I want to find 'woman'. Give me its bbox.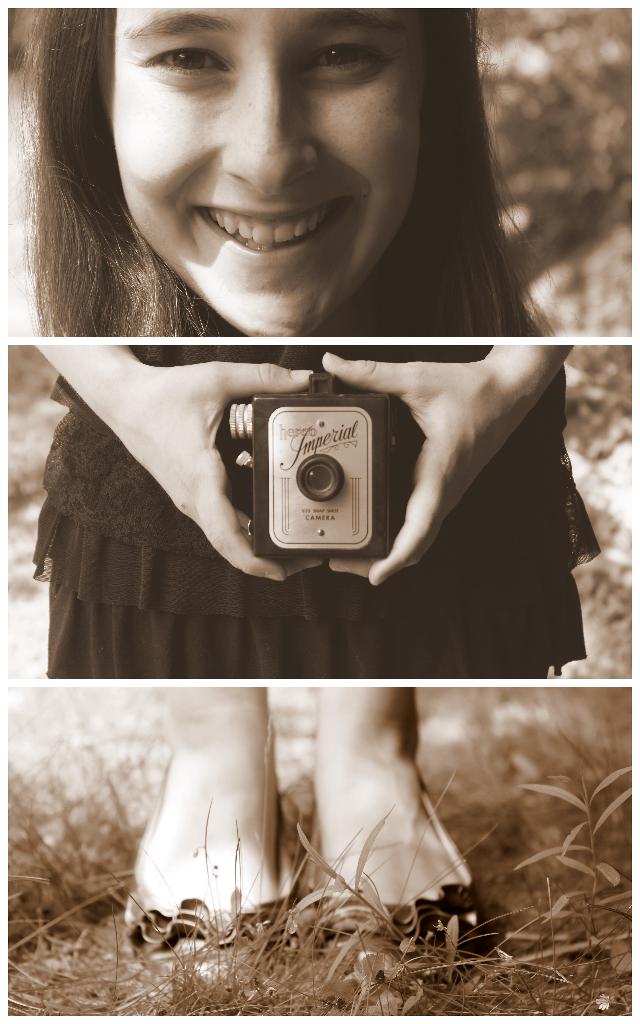
l=62, t=13, r=525, b=332.
